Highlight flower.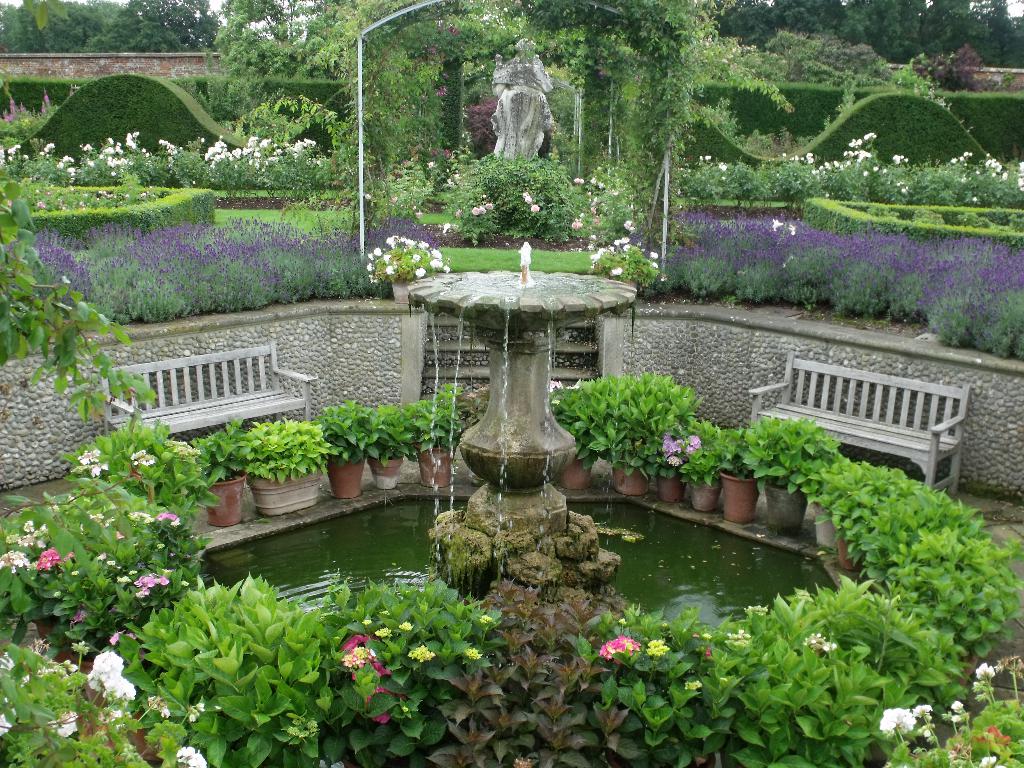
Highlighted region: (549, 376, 564, 392).
